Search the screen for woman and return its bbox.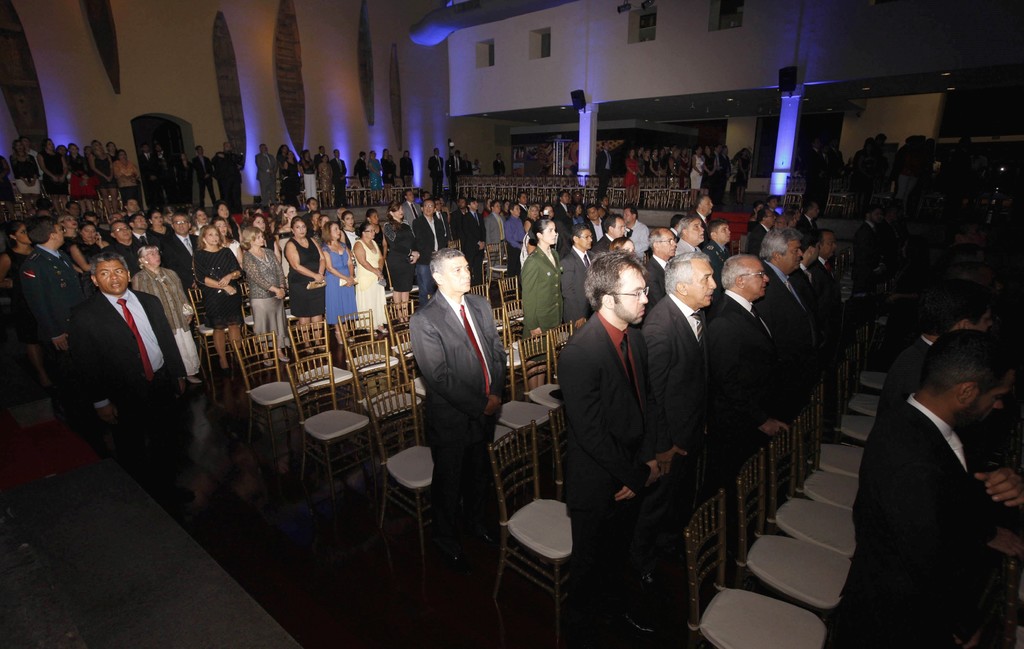
Found: <box>484,196,493,216</box>.
